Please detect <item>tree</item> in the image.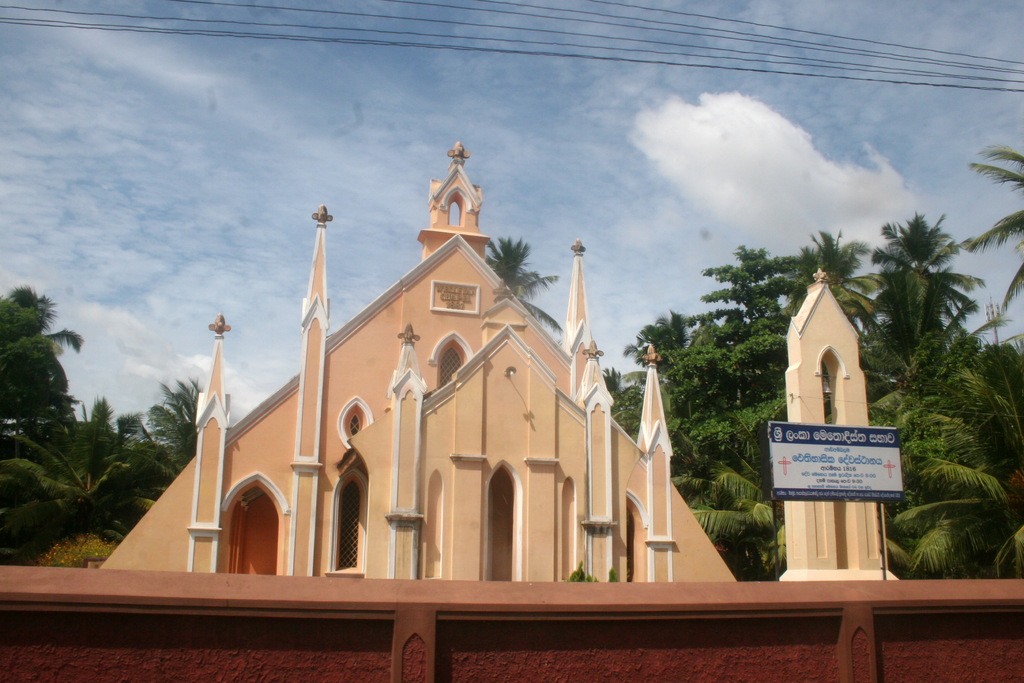
[688,236,792,345].
